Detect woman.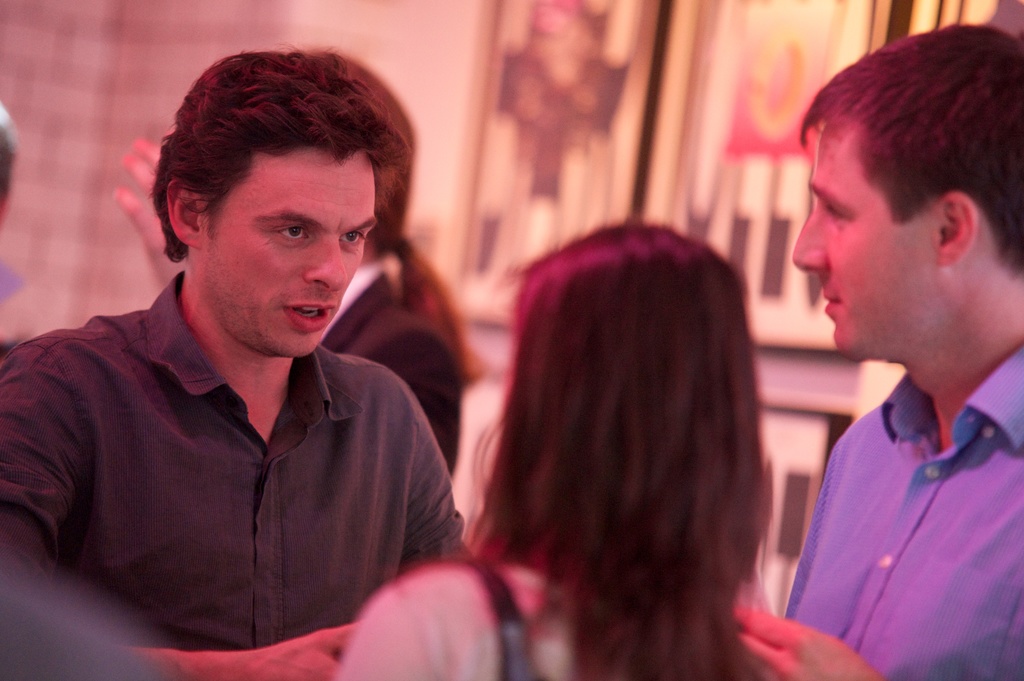
Detected at <region>101, 63, 486, 479</region>.
